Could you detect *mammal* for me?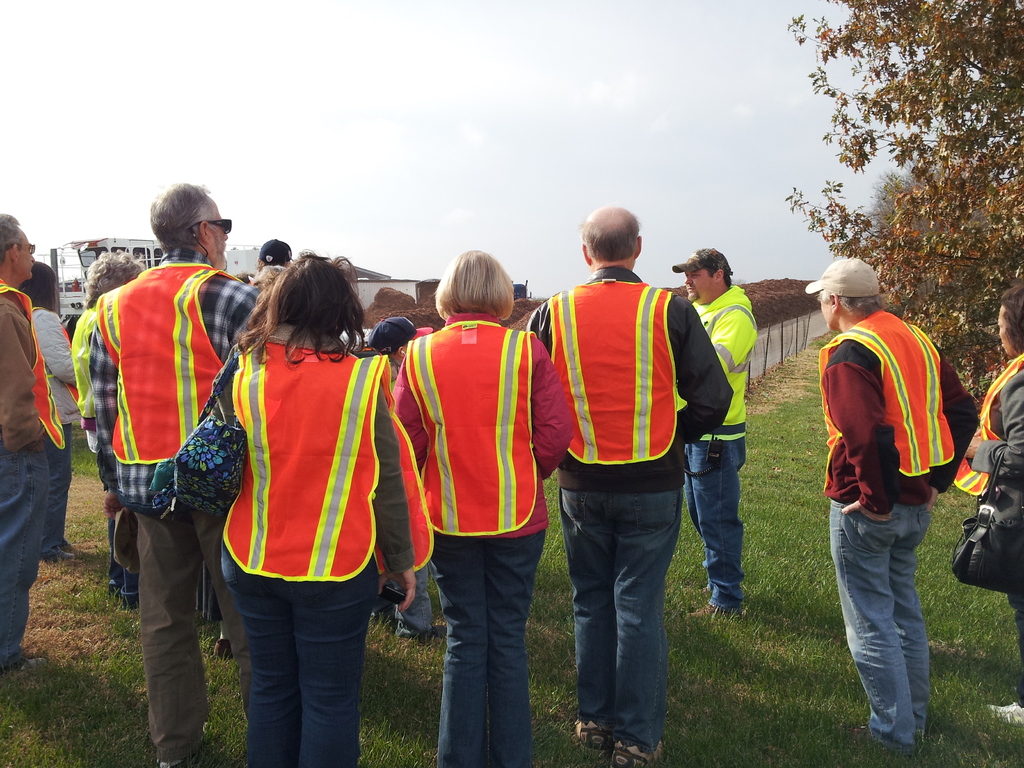
Detection result: 812, 257, 968, 714.
